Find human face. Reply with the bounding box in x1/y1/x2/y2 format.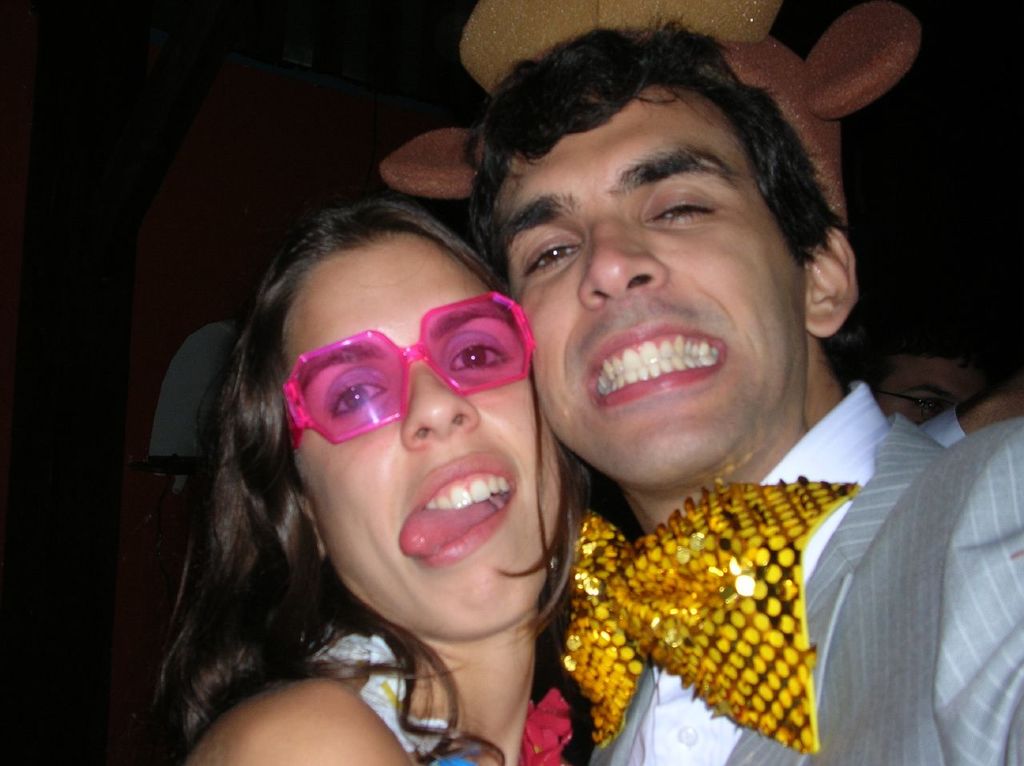
495/91/806/484.
